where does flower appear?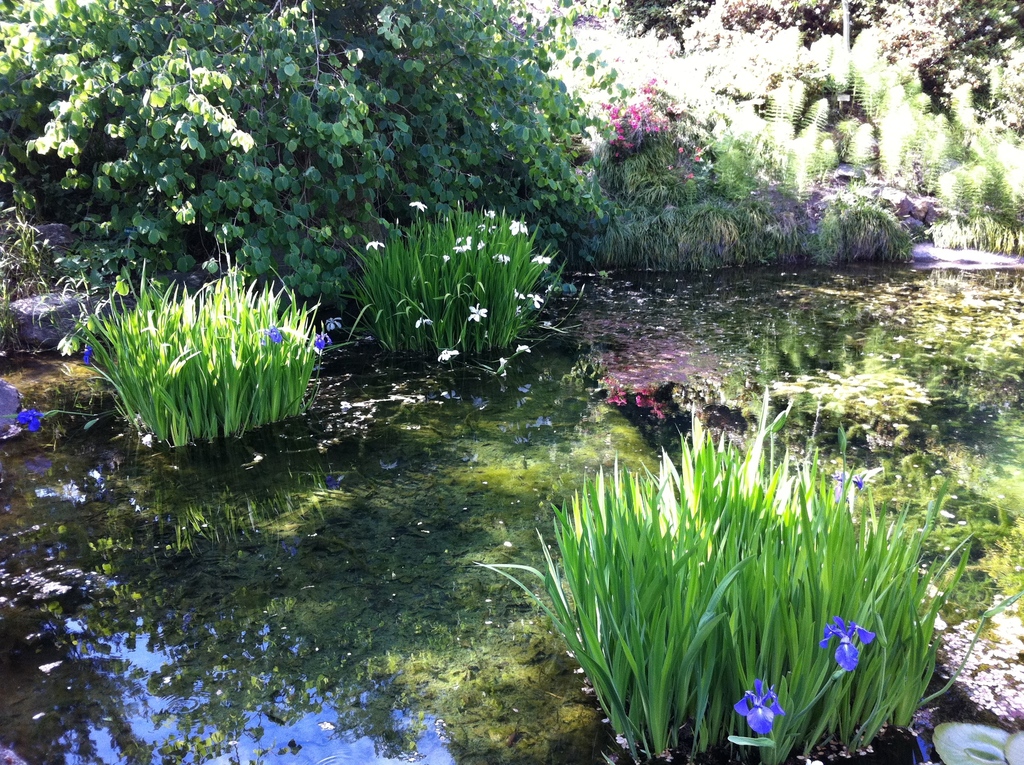
Appears at (815,609,879,669).
